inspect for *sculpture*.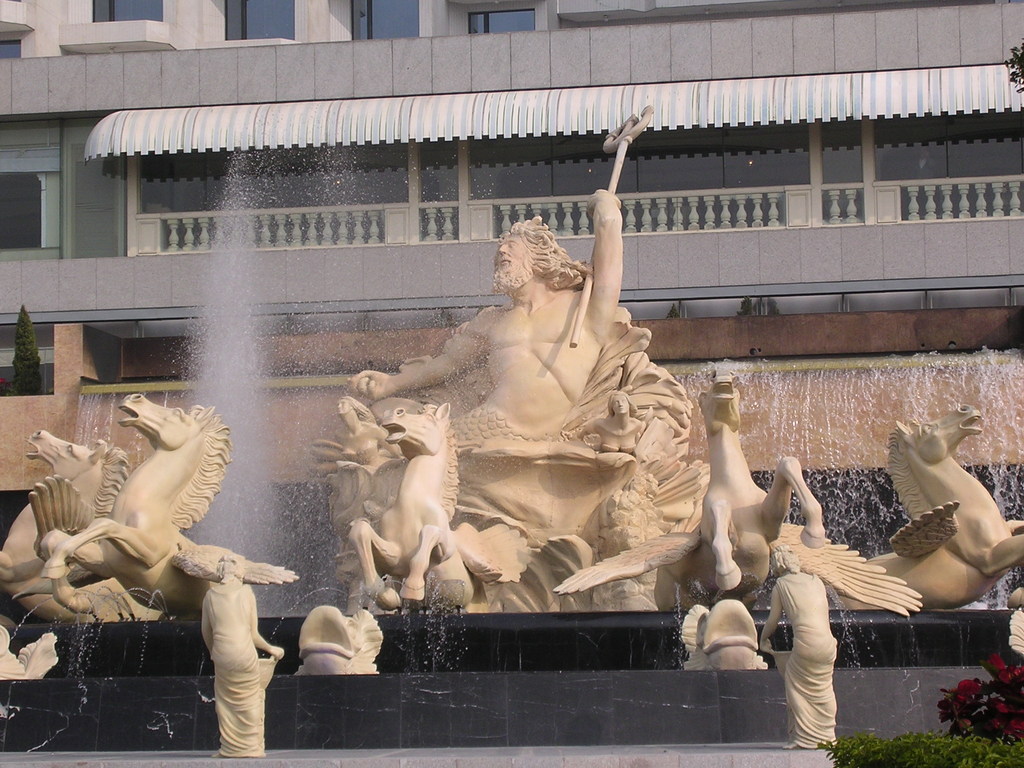
Inspection: select_region(191, 547, 294, 756).
